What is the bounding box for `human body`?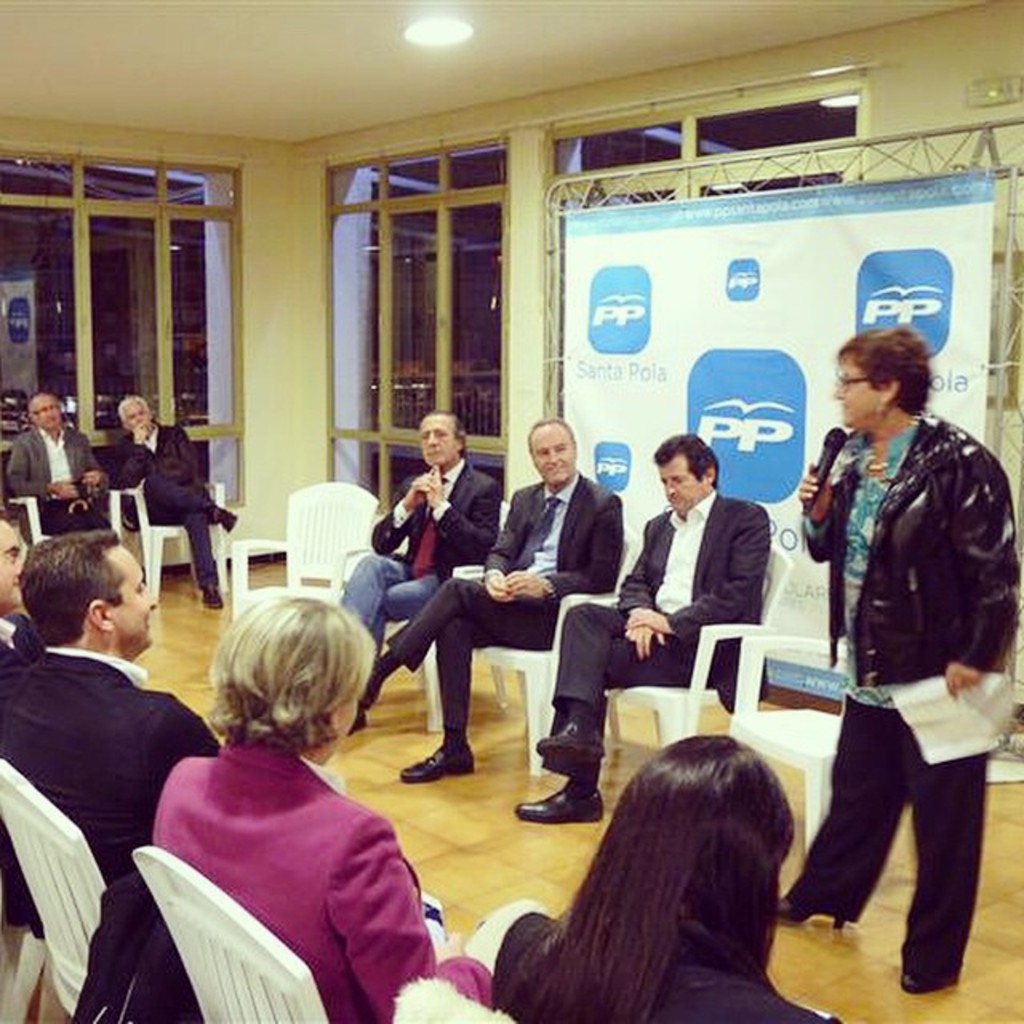
{"x1": 798, "y1": 269, "x2": 1006, "y2": 1013}.
